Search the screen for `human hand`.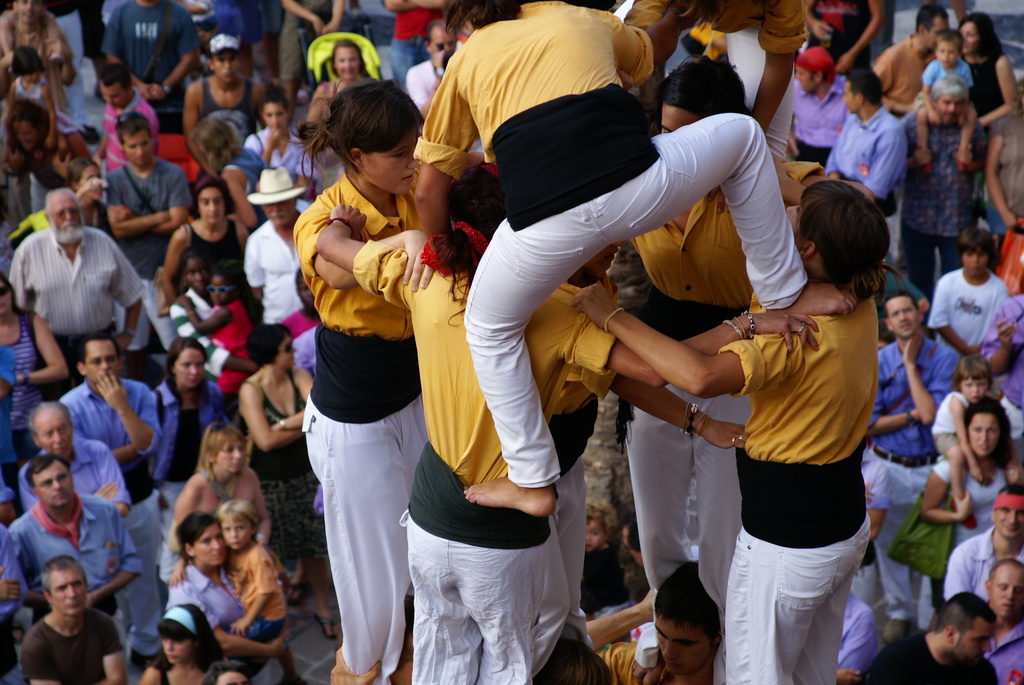
Found at pyautogui.locateOnScreen(117, 331, 132, 354).
